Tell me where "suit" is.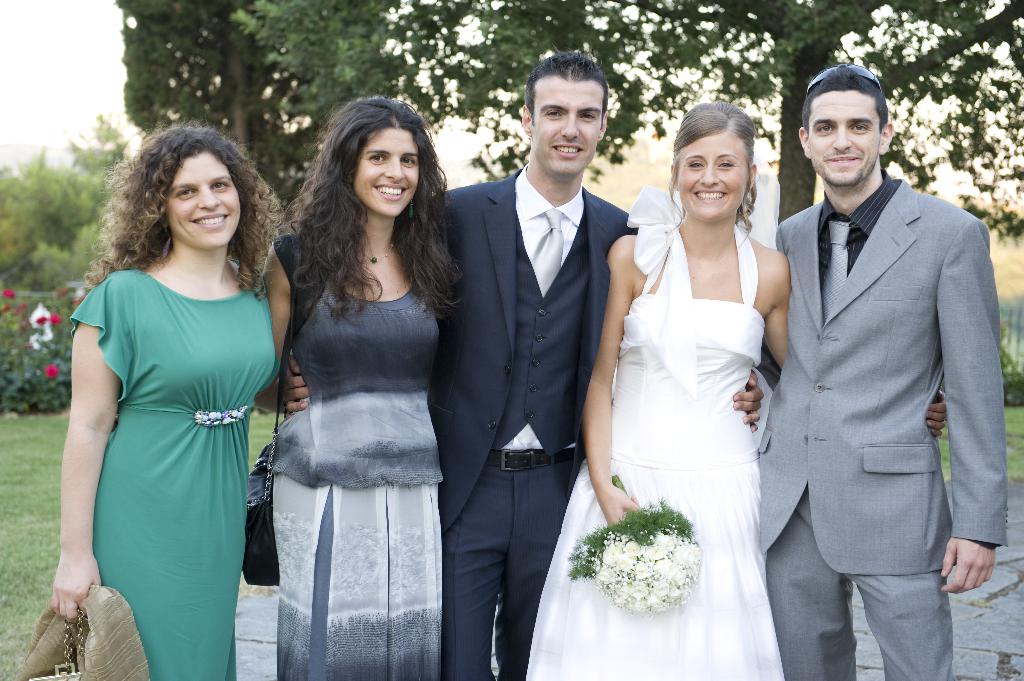
"suit" is at 760,172,1004,680.
